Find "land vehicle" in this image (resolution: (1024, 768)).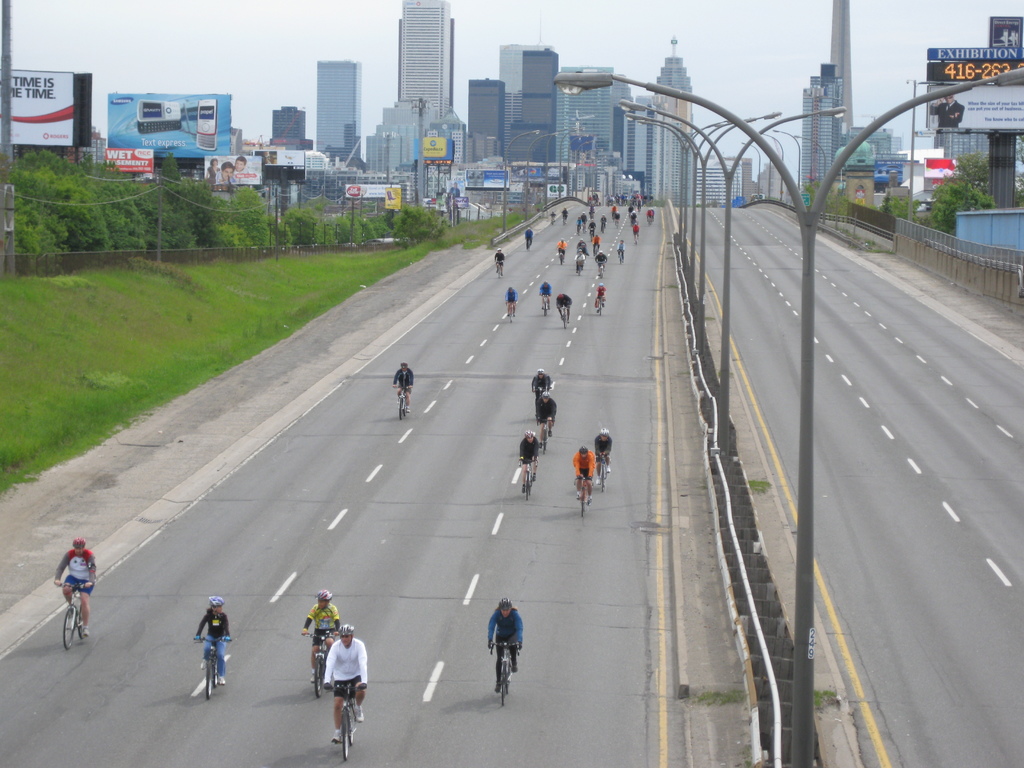
box(58, 578, 92, 650).
